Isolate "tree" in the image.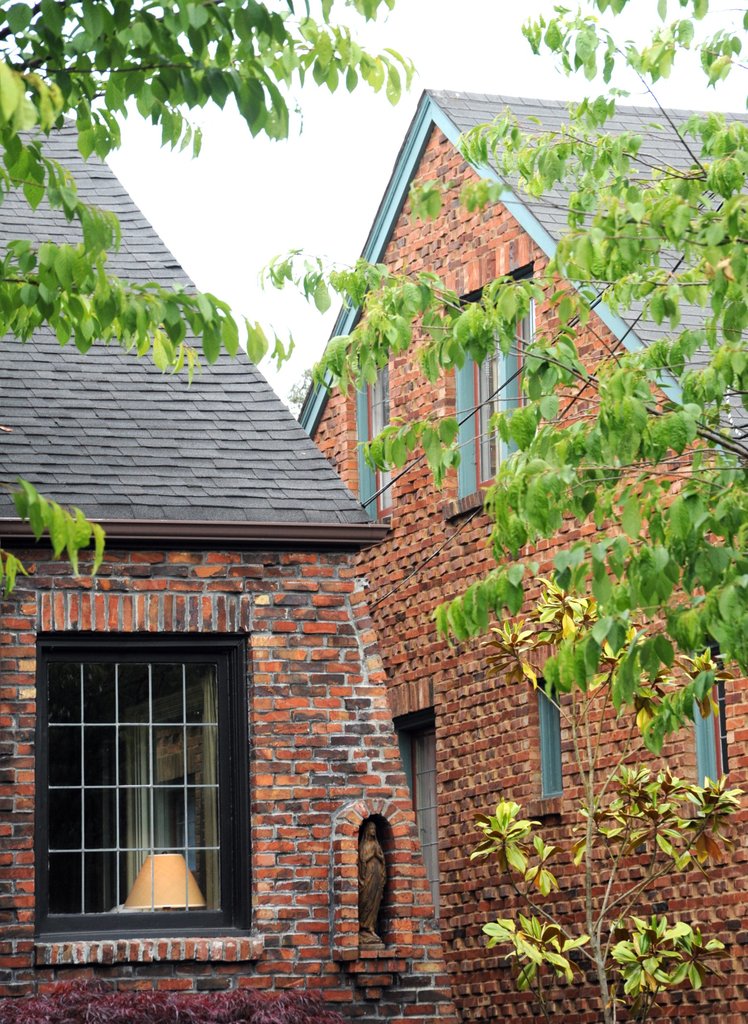
Isolated region: select_region(410, 562, 747, 1023).
